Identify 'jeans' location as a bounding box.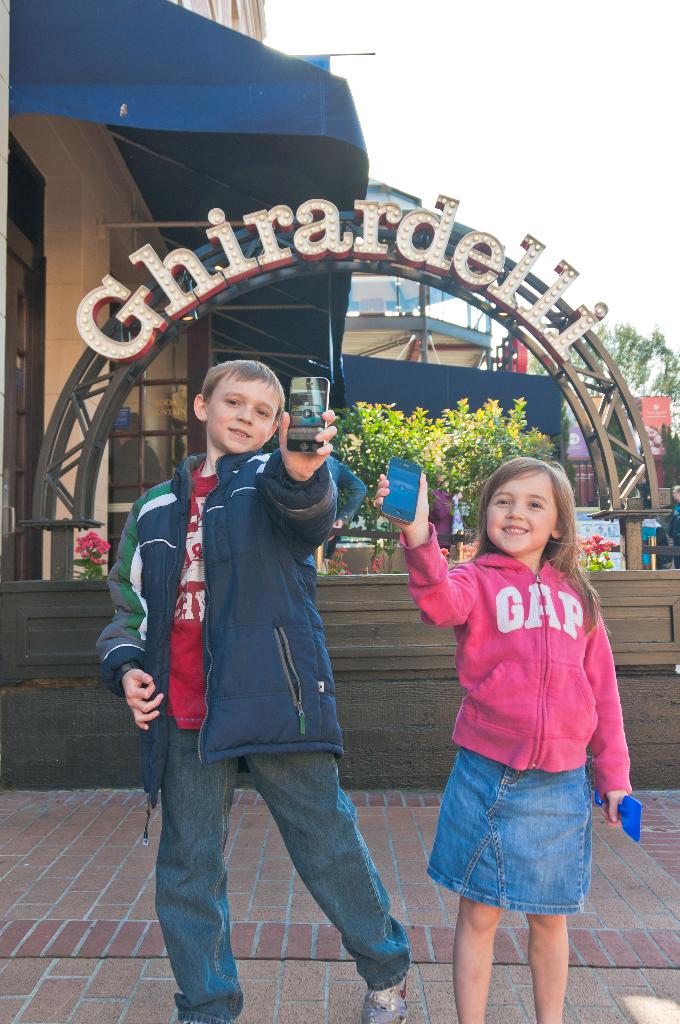
[x1=161, y1=719, x2=402, y2=1016].
